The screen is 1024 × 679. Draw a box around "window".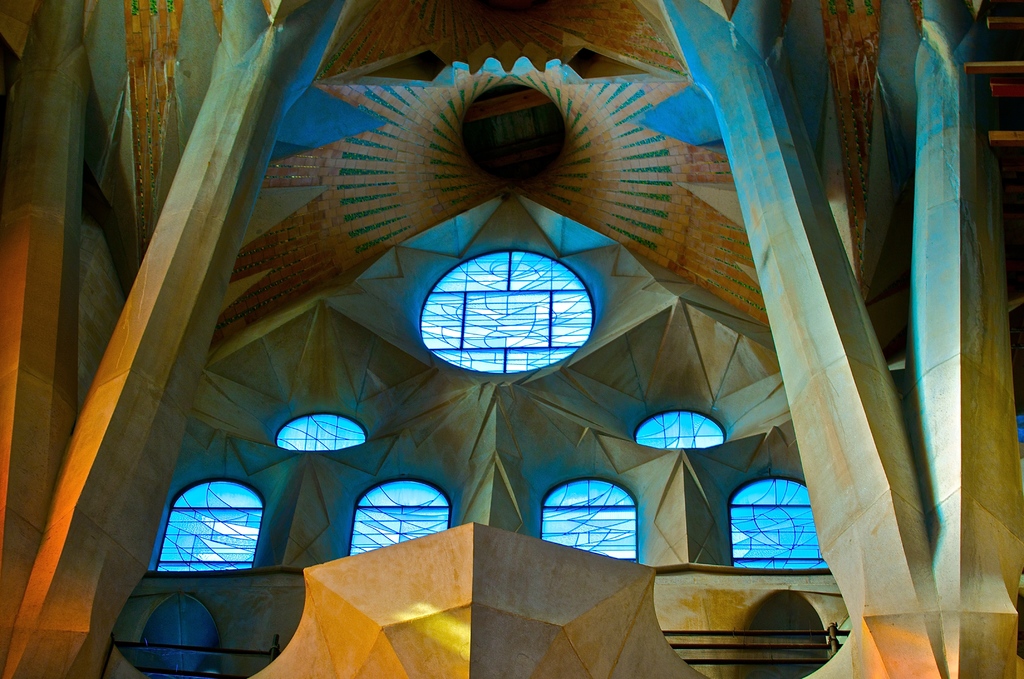
353,507,446,550.
